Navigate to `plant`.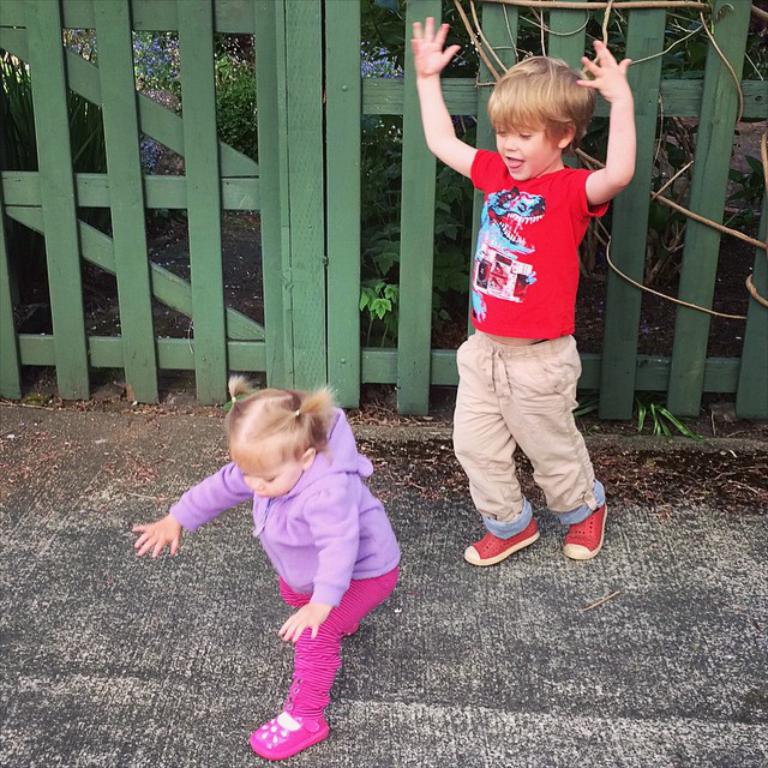
Navigation target: box(0, 64, 102, 175).
